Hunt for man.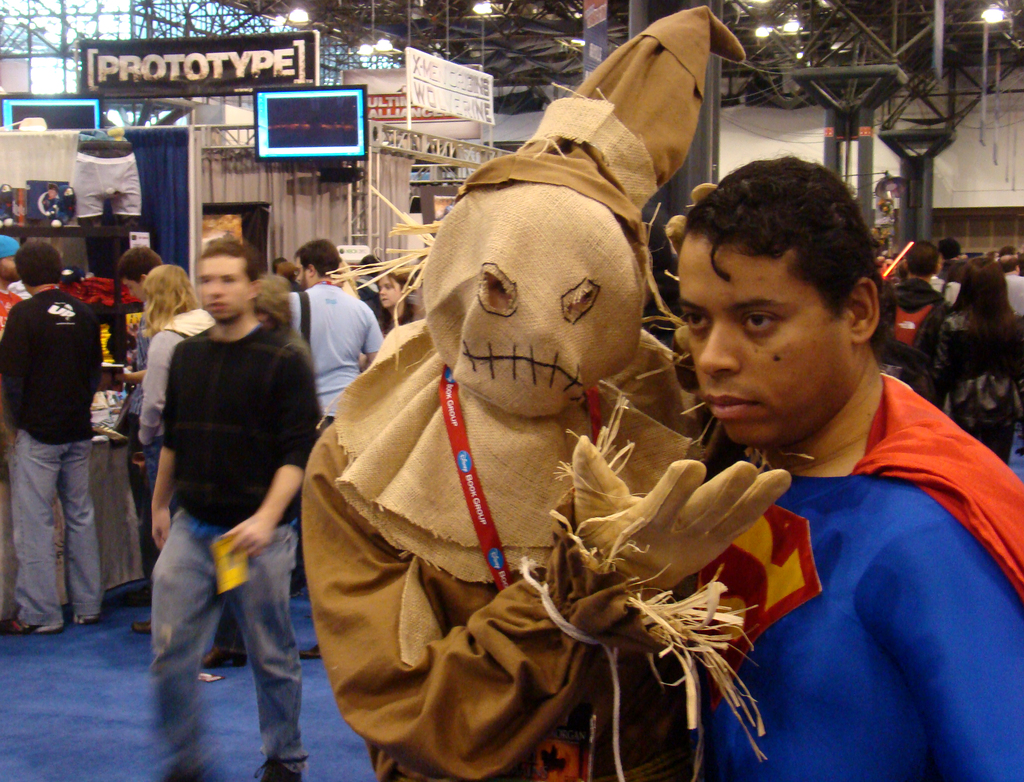
Hunted down at pyautogui.locateOnScreen(118, 242, 166, 605).
